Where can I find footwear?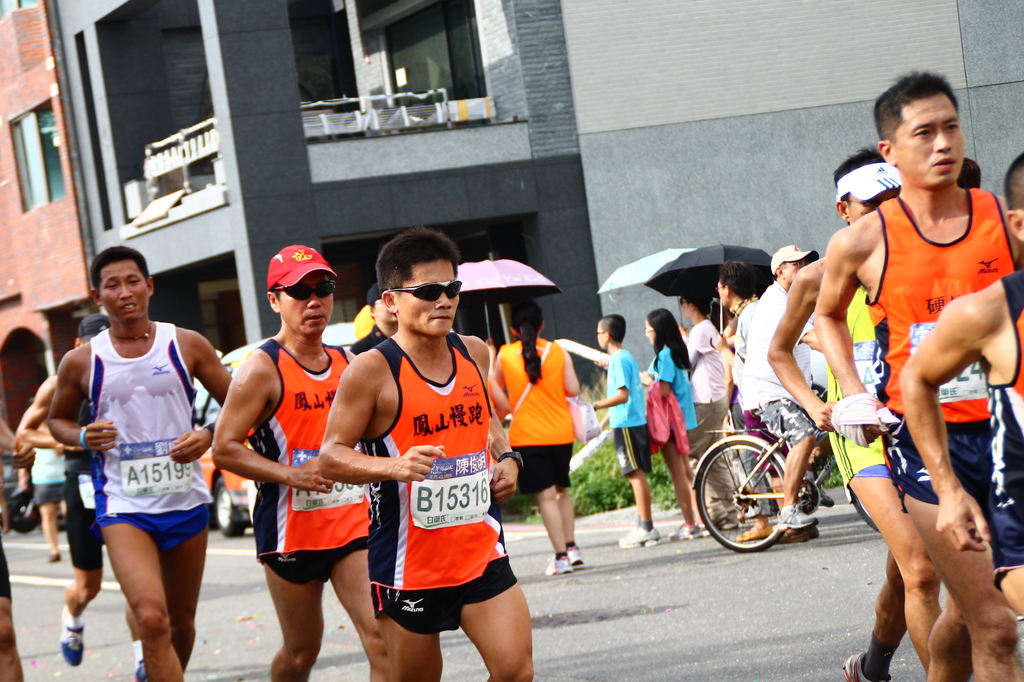
You can find it at bbox(131, 645, 155, 681).
